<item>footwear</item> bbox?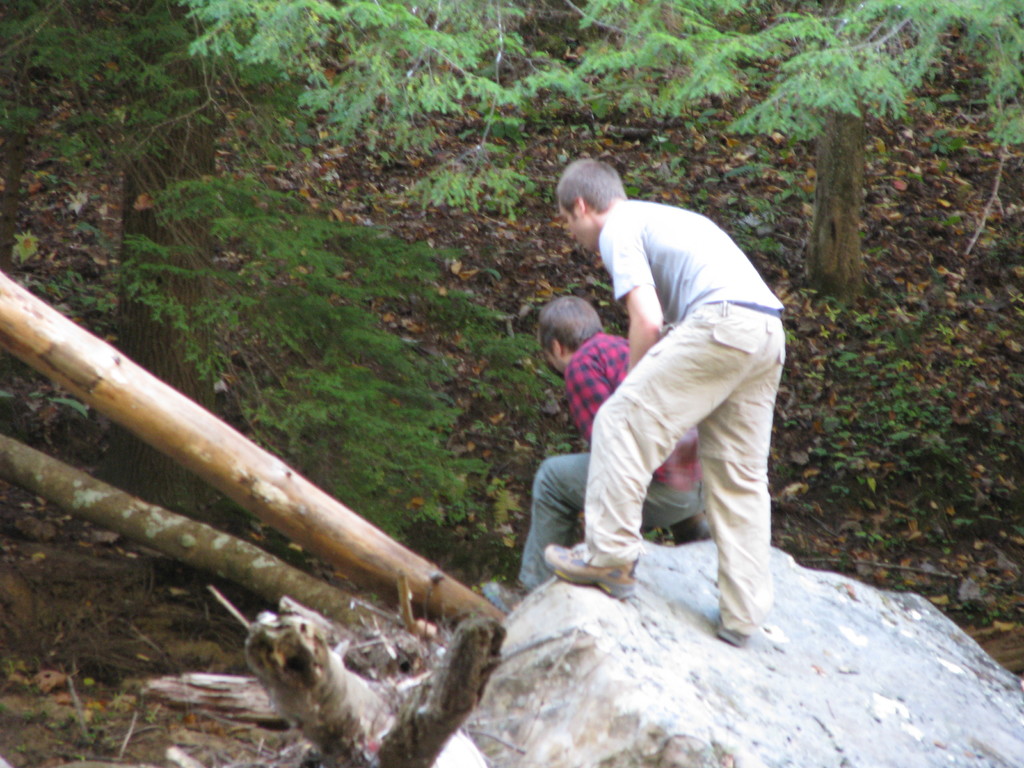
(483, 574, 518, 617)
